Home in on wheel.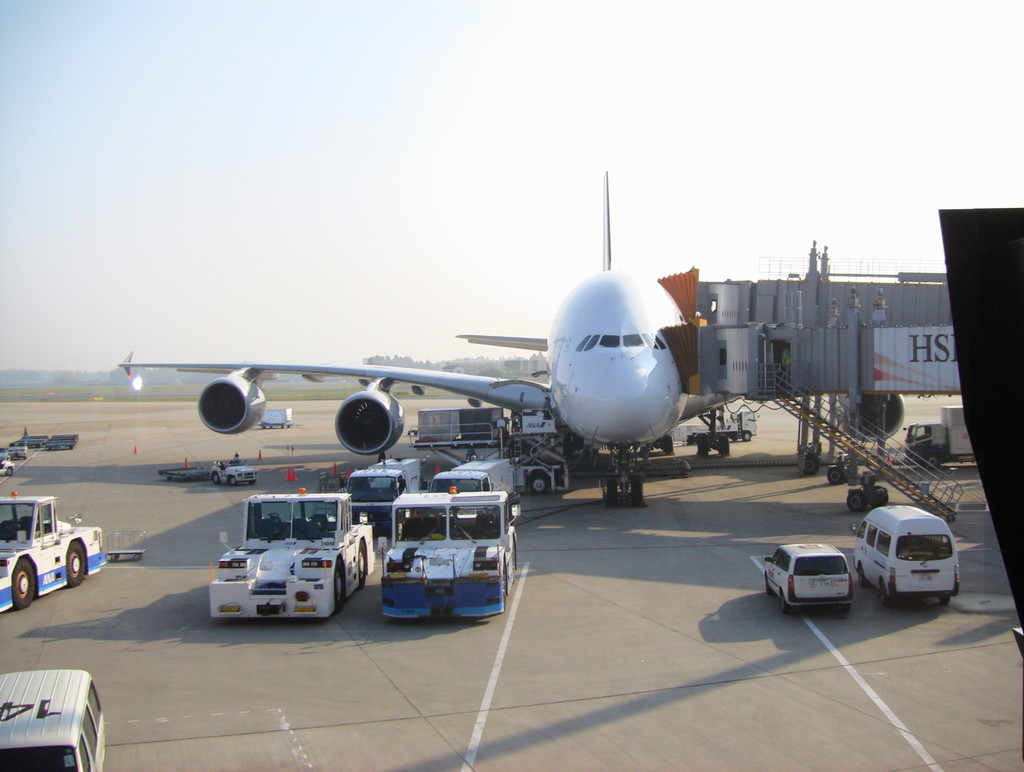
Homed in at <box>228,475,234,487</box>.
